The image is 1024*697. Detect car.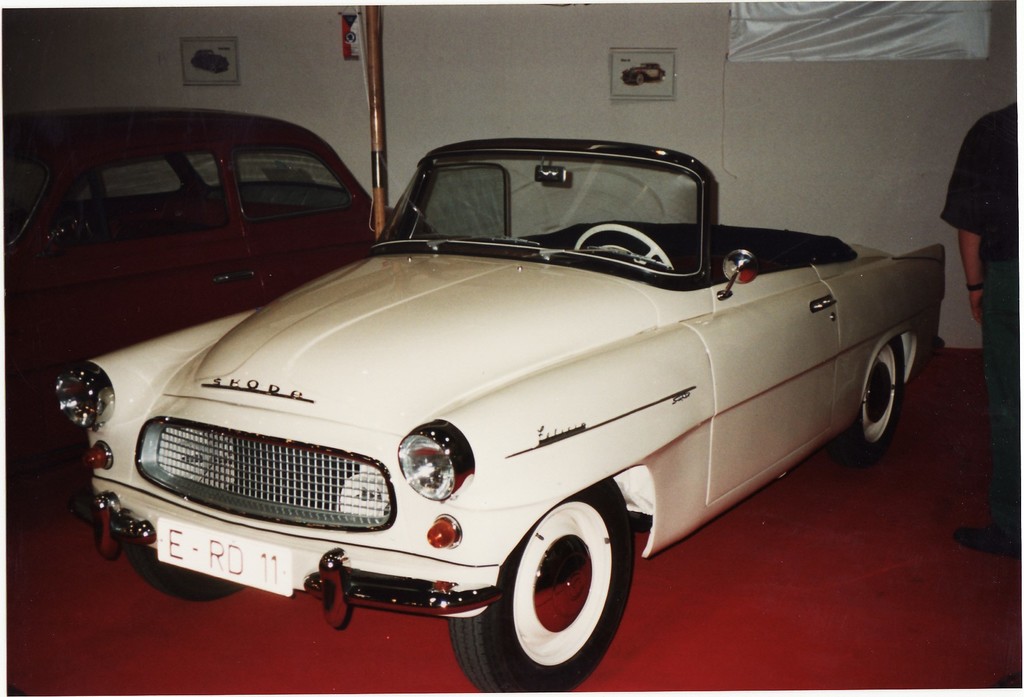
Detection: region(1, 103, 394, 424).
